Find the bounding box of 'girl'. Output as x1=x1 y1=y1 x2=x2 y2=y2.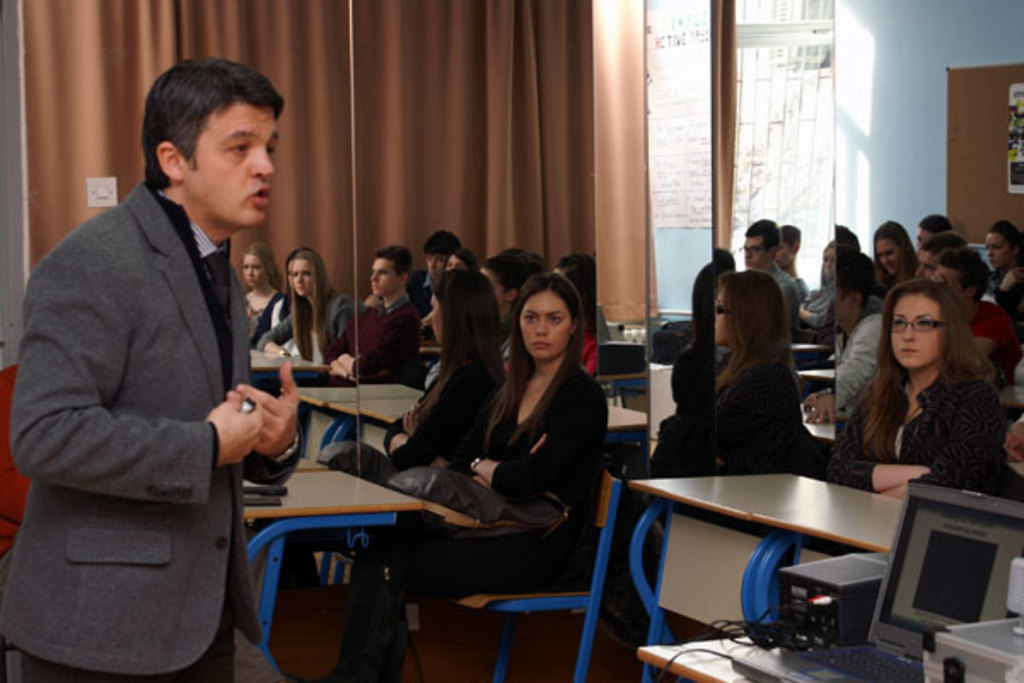
x1=239 y1=244 x2=287 y2=331.
